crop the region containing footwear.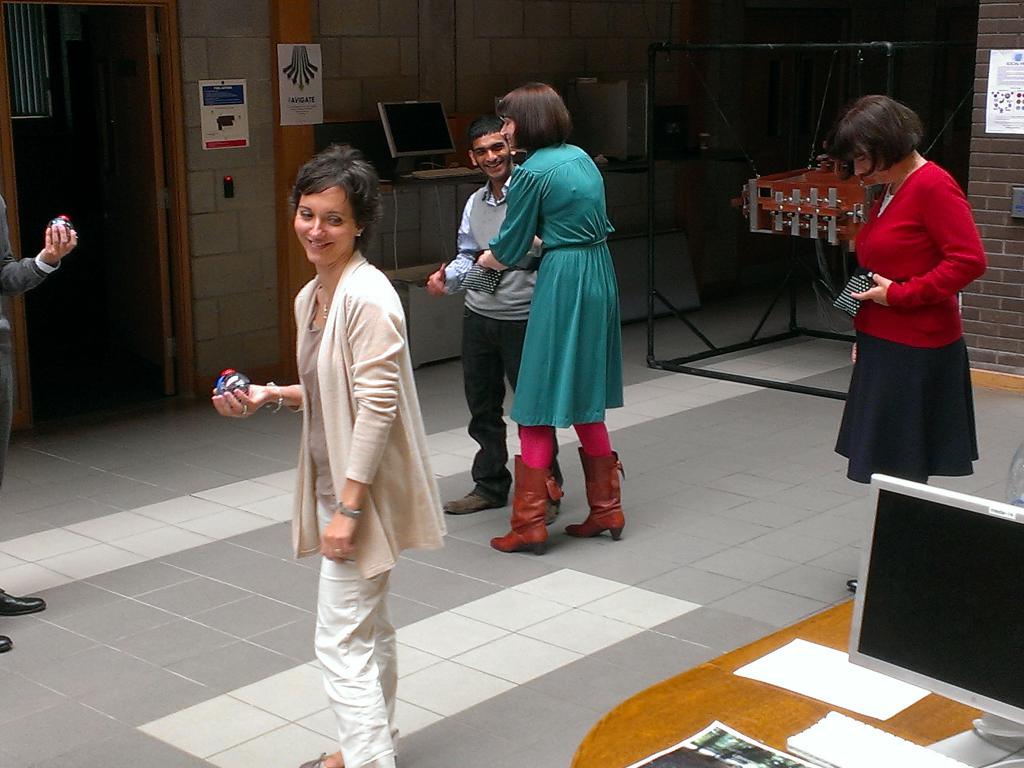
Crop region: region(0, 586, 49, 614).
